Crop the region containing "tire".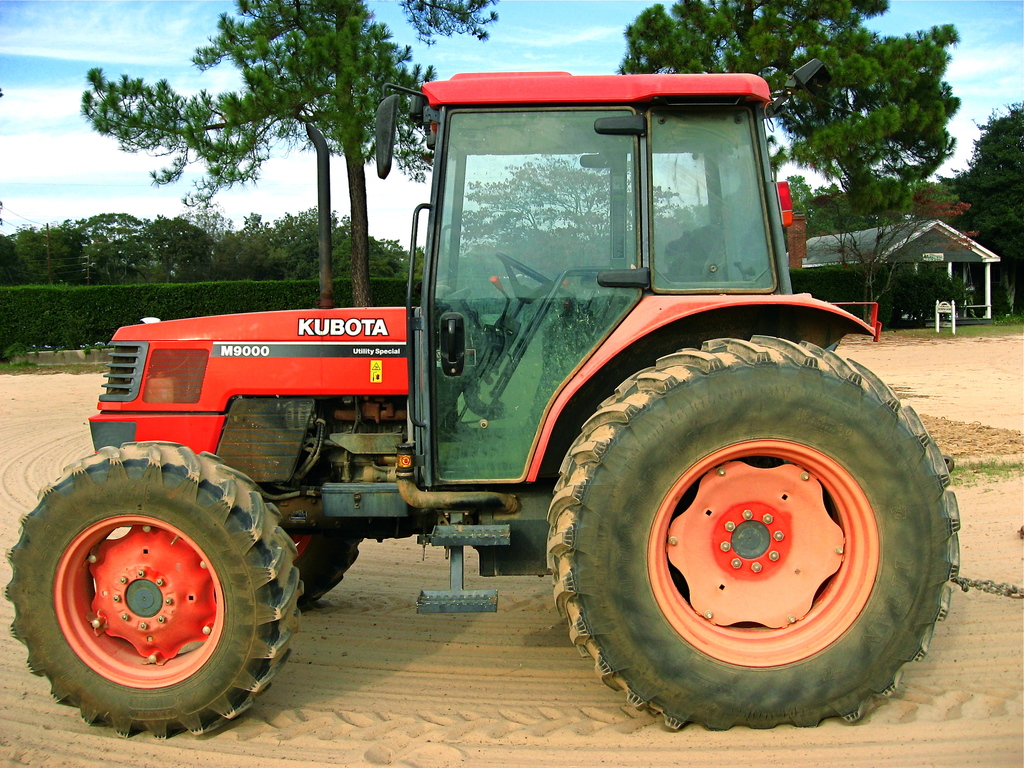
Crop region: 298:538:367:604.
